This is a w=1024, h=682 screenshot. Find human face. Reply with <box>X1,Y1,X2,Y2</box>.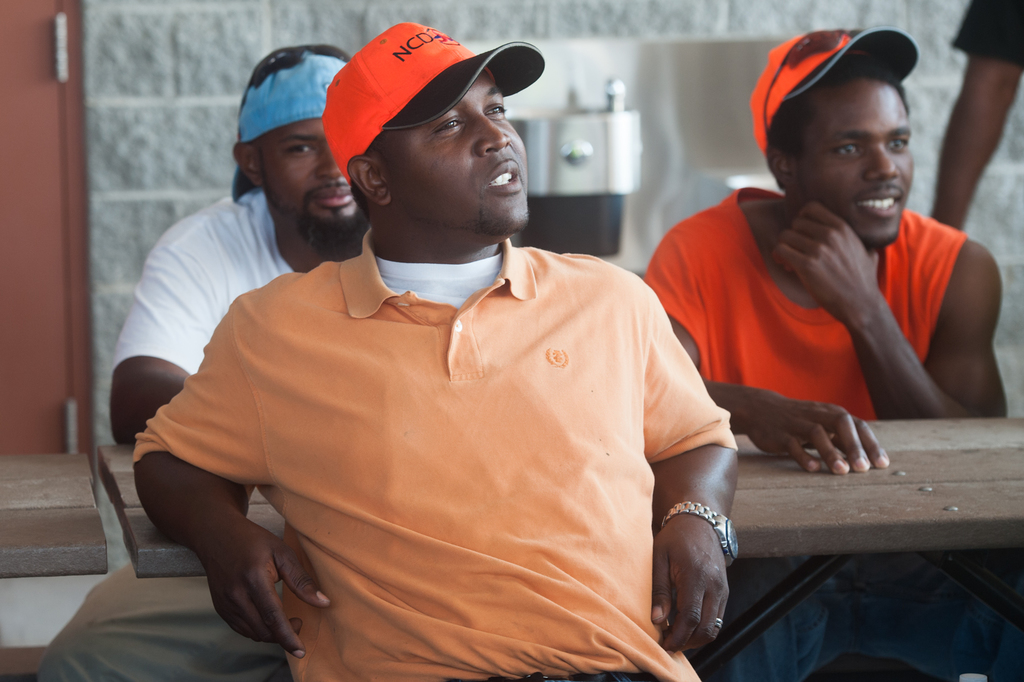
<box>794,78,916,245</box>.
